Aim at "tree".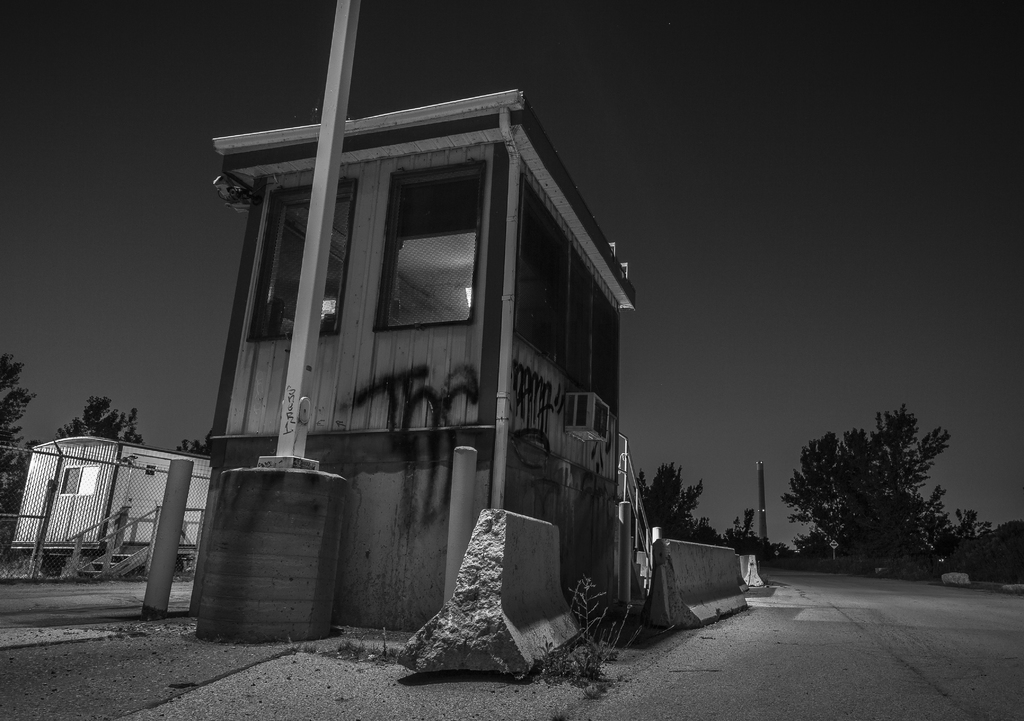
Aimed at {"left": 179, "top": 419, "right": 213, "bottom": 474}.
